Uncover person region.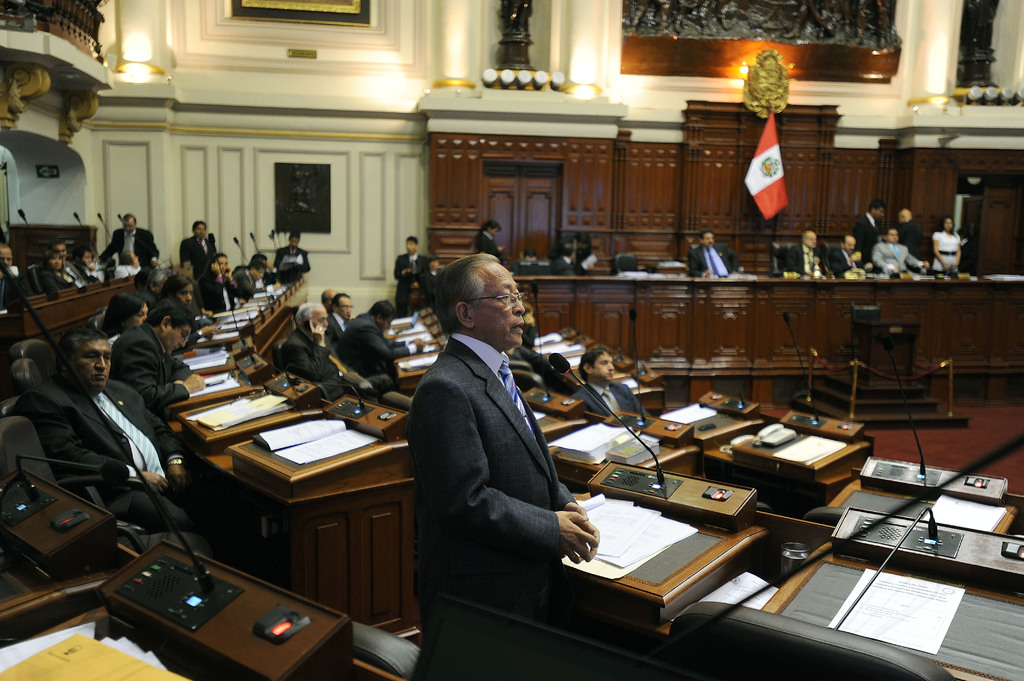
Uncovered: (406,254,601,634).
